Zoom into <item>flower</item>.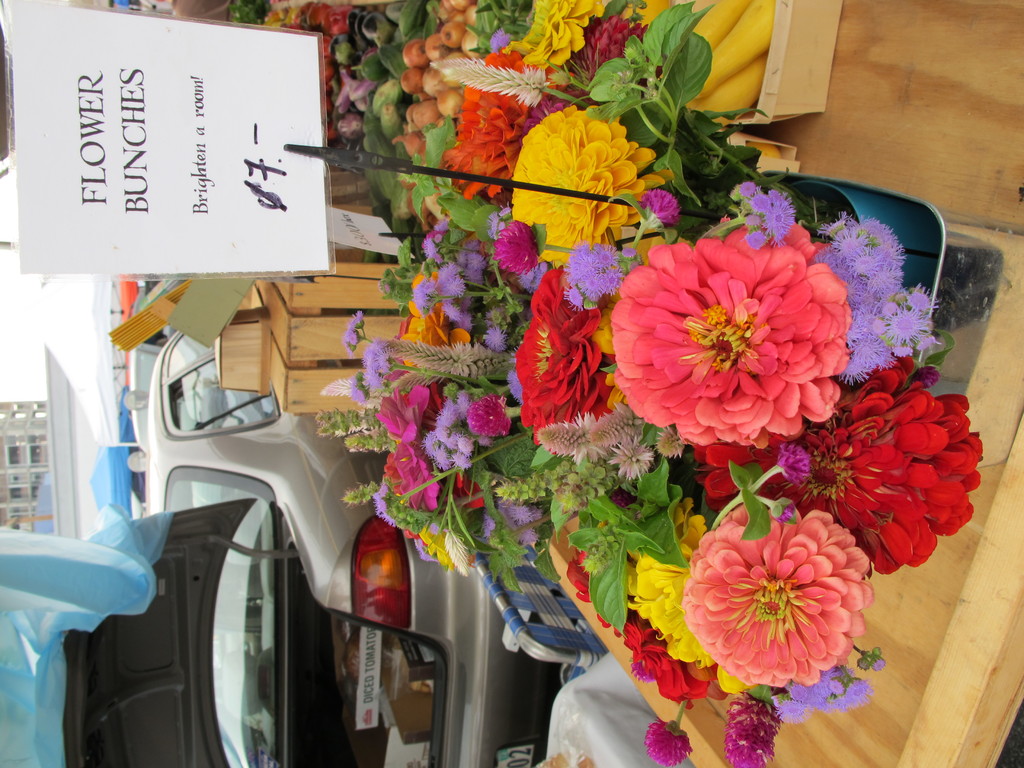
Zoom target: crop(607, 234, 852, 451).
